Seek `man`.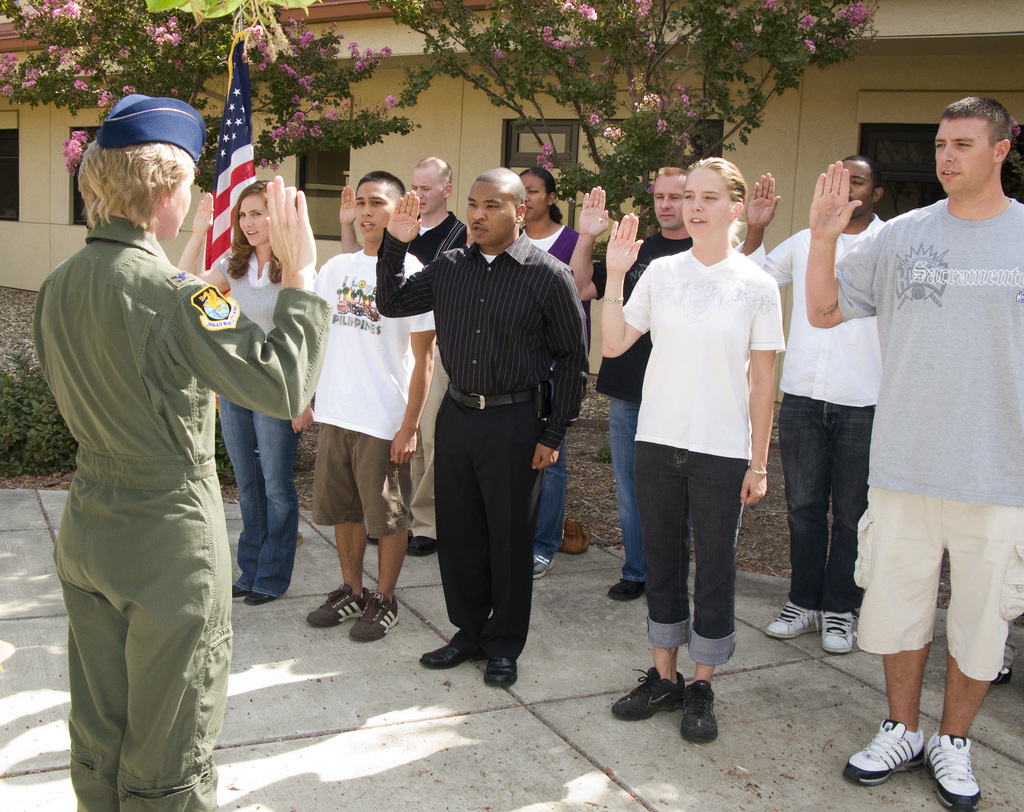
locate(374, 166, 588, 688).
